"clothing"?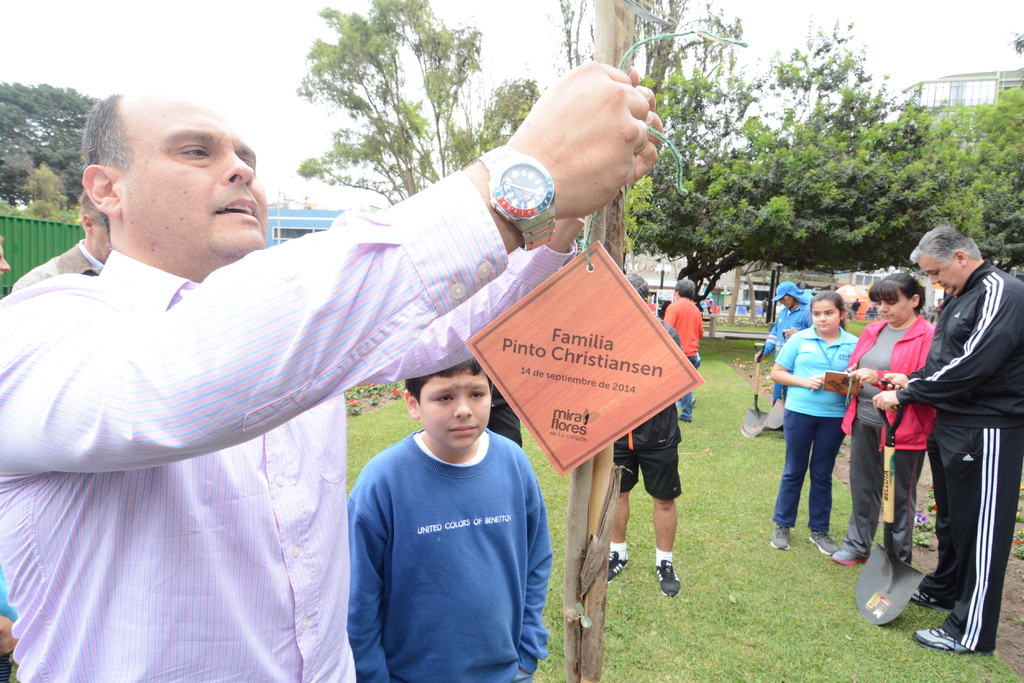
x1=0, y1=166, x2=576, y2=682
